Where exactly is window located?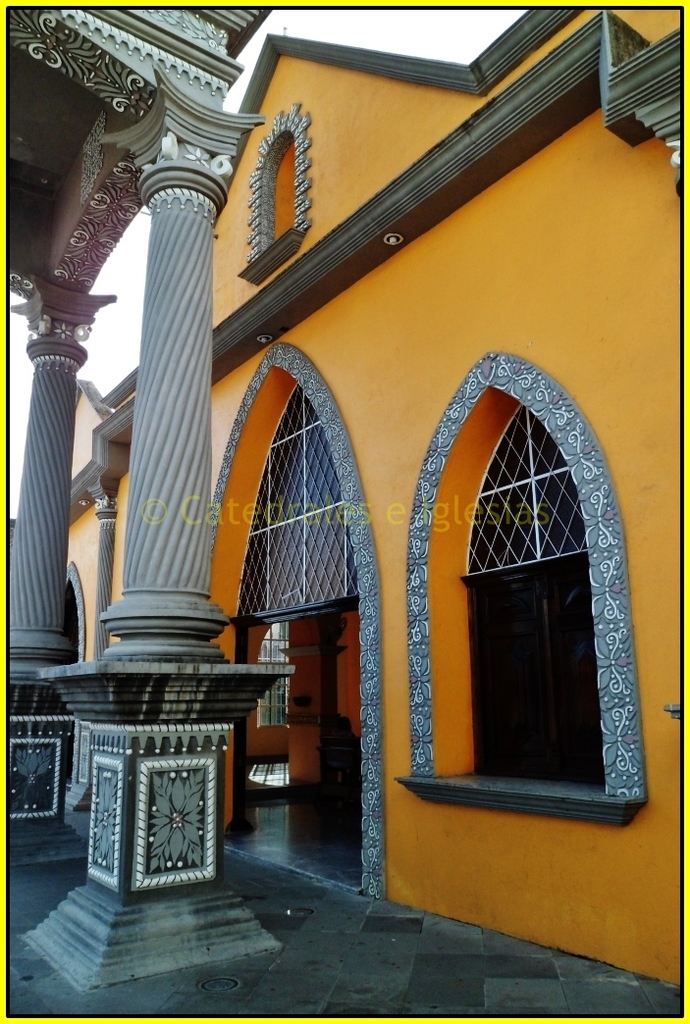
Its bounding box is bbox=[409, 311, 639, 831].
